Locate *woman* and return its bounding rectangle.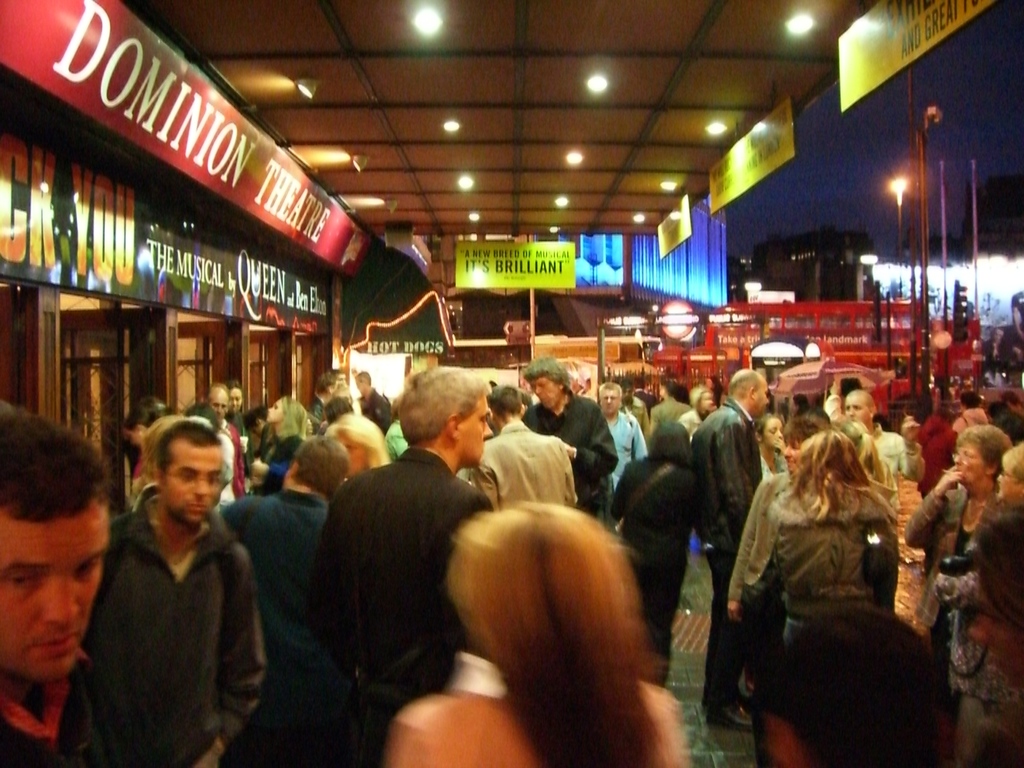
bbox(328, 413, 391, 490).
